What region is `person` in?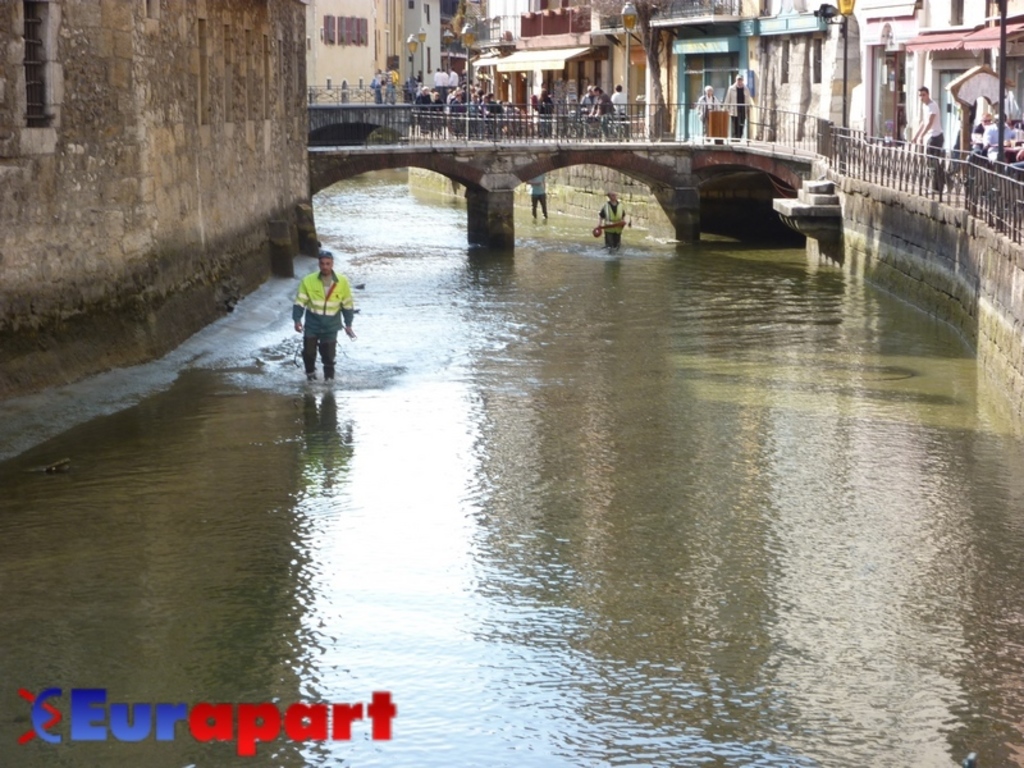
x1=293, y1=243, x2=353, y2=376.
